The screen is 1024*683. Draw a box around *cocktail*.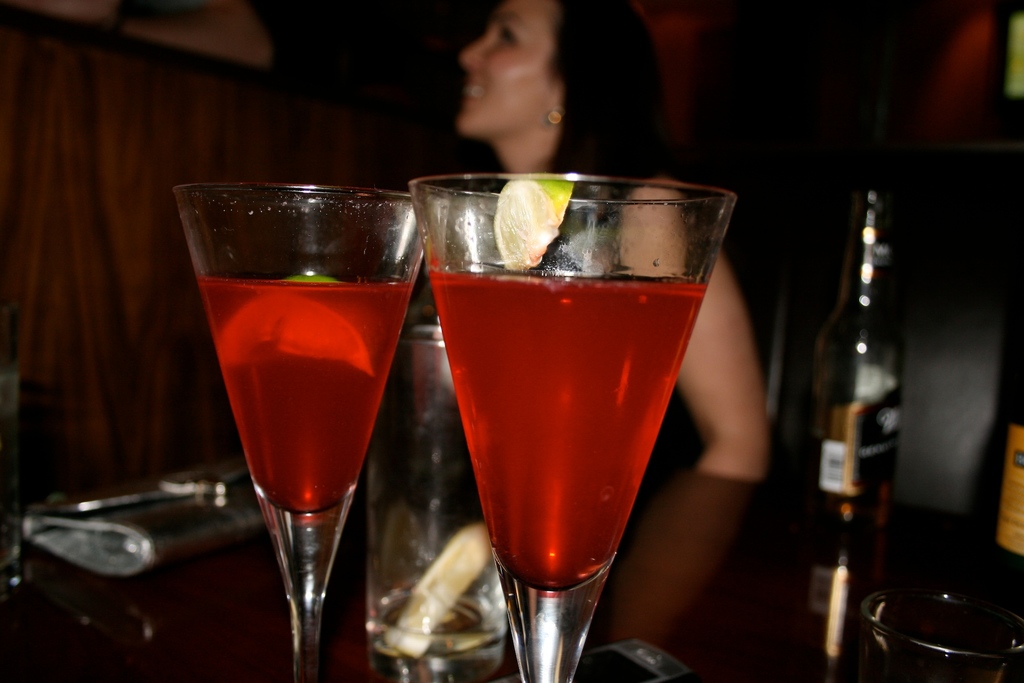
<region>174, 178, 414, 682</region>.
